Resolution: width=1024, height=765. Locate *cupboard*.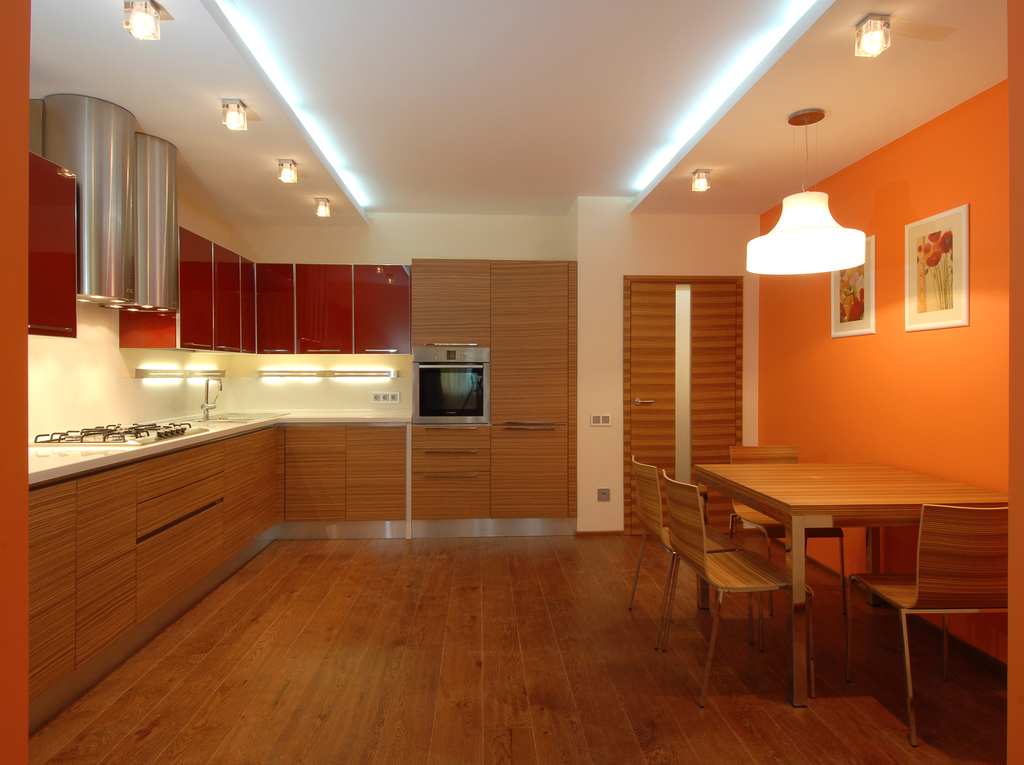
x1=20 y1=258 x2=575 y2=741.
